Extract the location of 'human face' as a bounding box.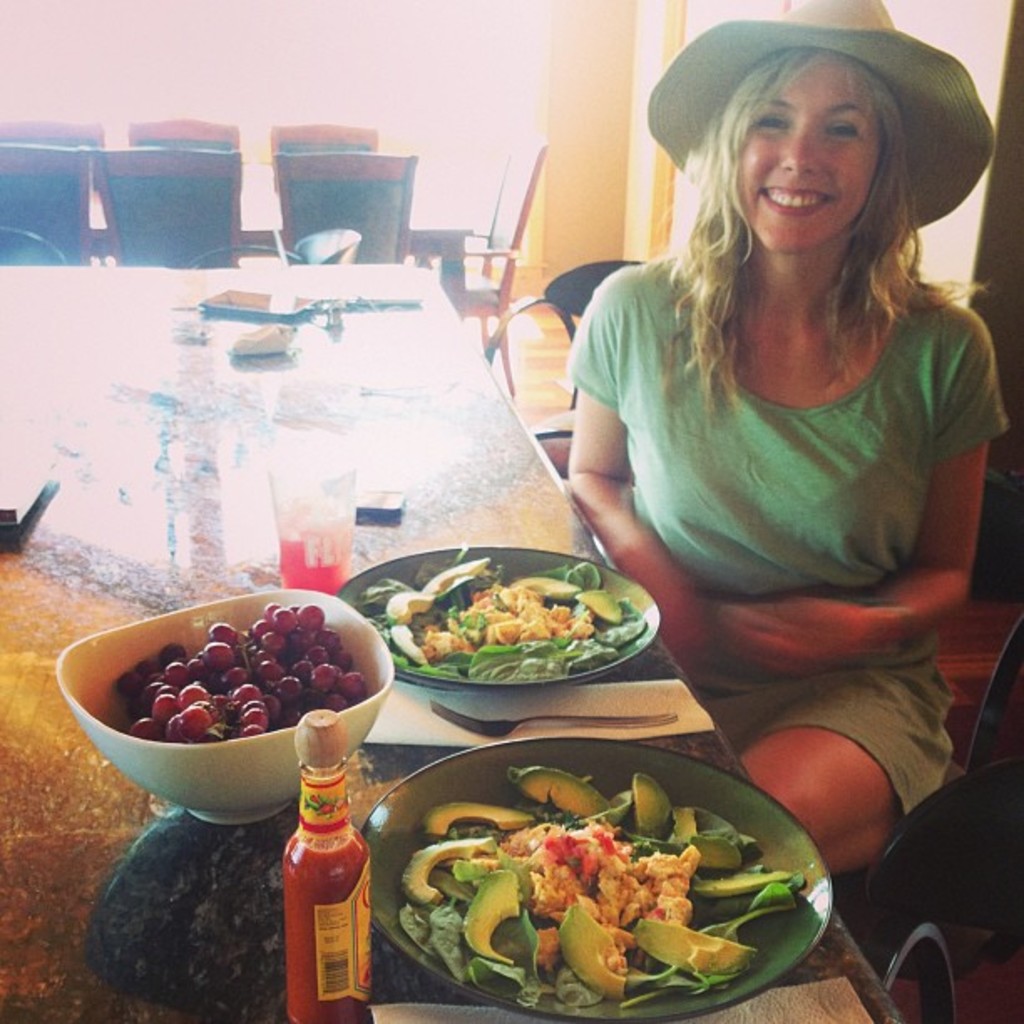
bbox=(736, 49, 885, 254).
